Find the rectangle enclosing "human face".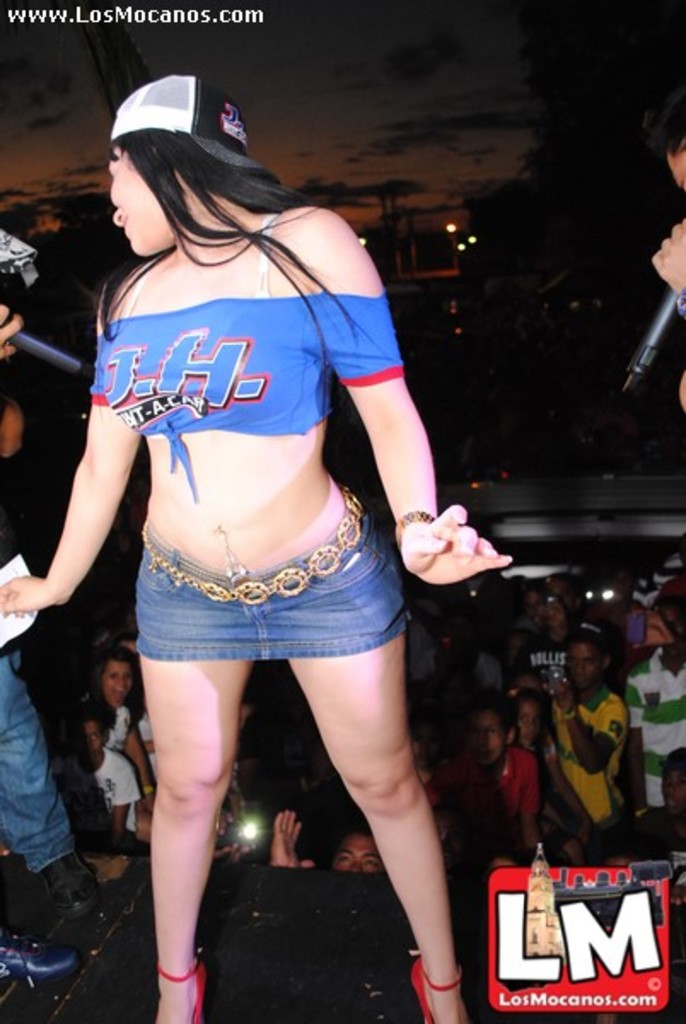
box=[106, 162, 166, 256].
